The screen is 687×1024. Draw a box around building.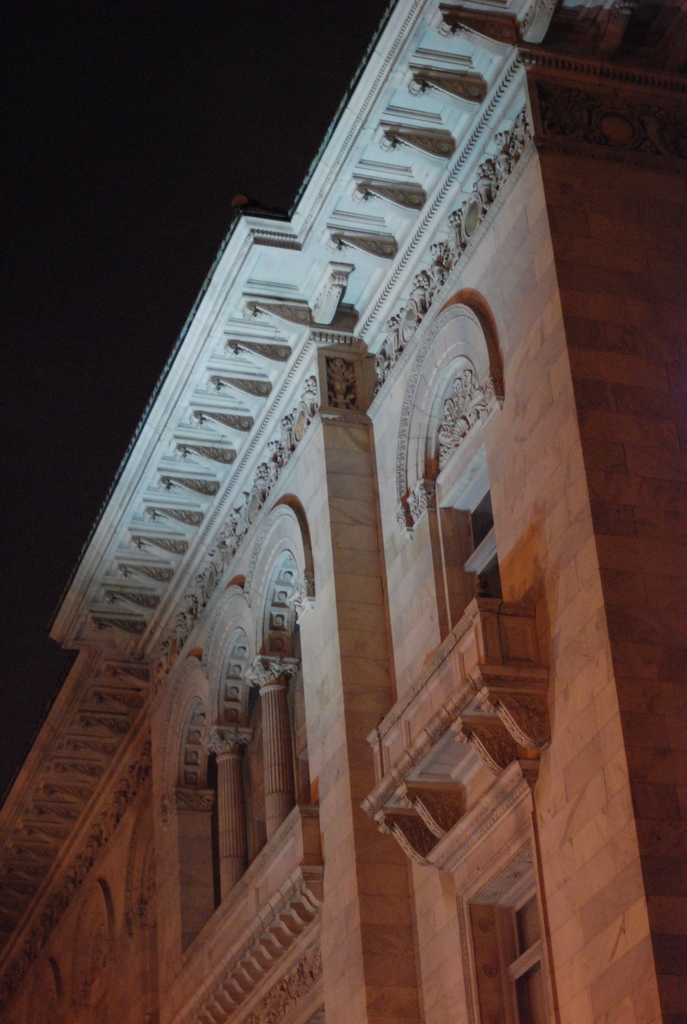
Rect(0, 0, 686, 1021).
